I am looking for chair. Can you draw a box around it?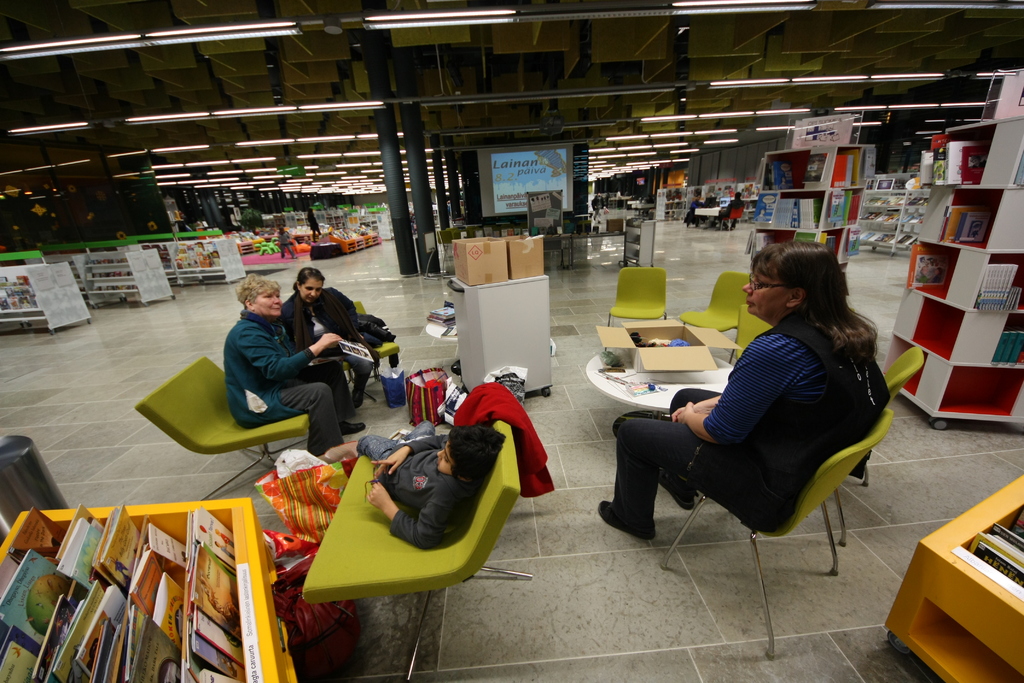
Sure, the bounding box is 724, 302, 776, 361.
